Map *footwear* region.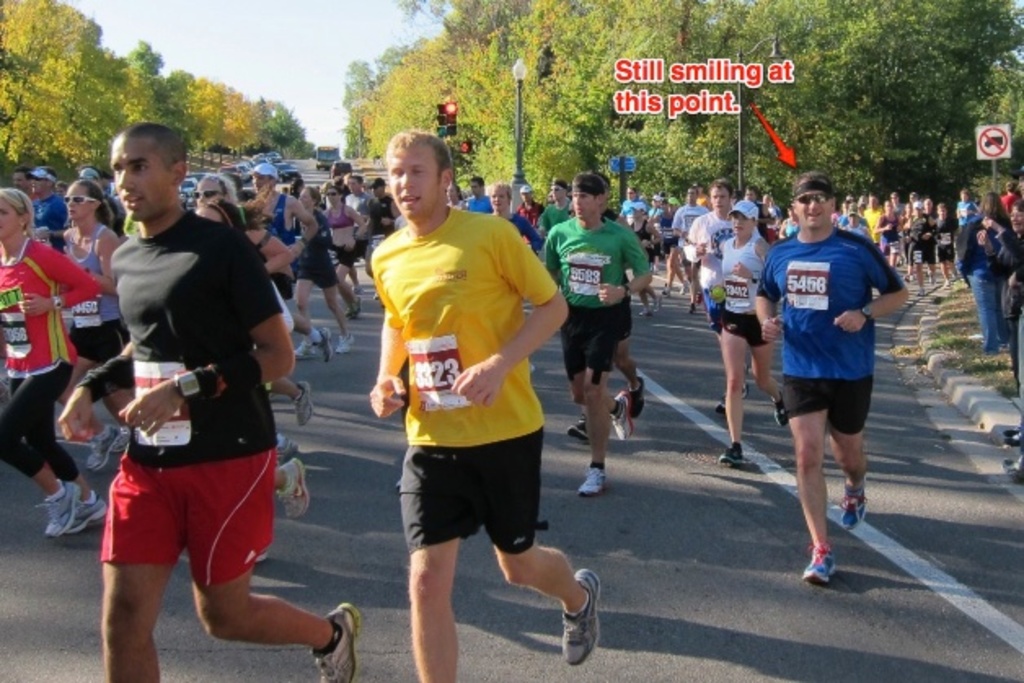
Mapped to 608:385:631:437.
